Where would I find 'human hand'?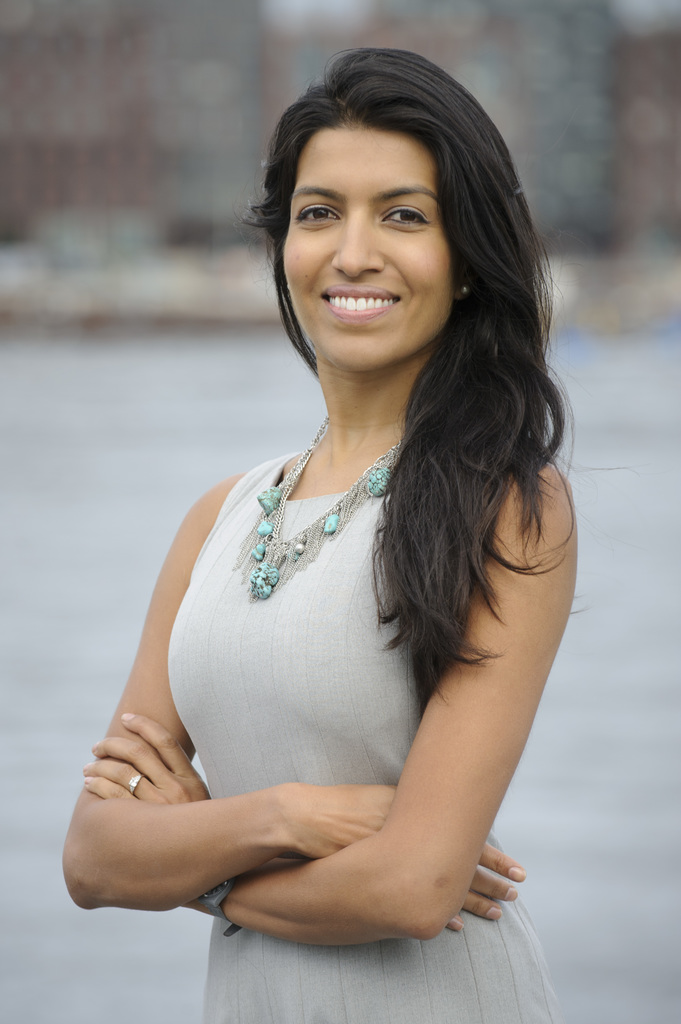
At Rect(303, 779, 527, 936).
